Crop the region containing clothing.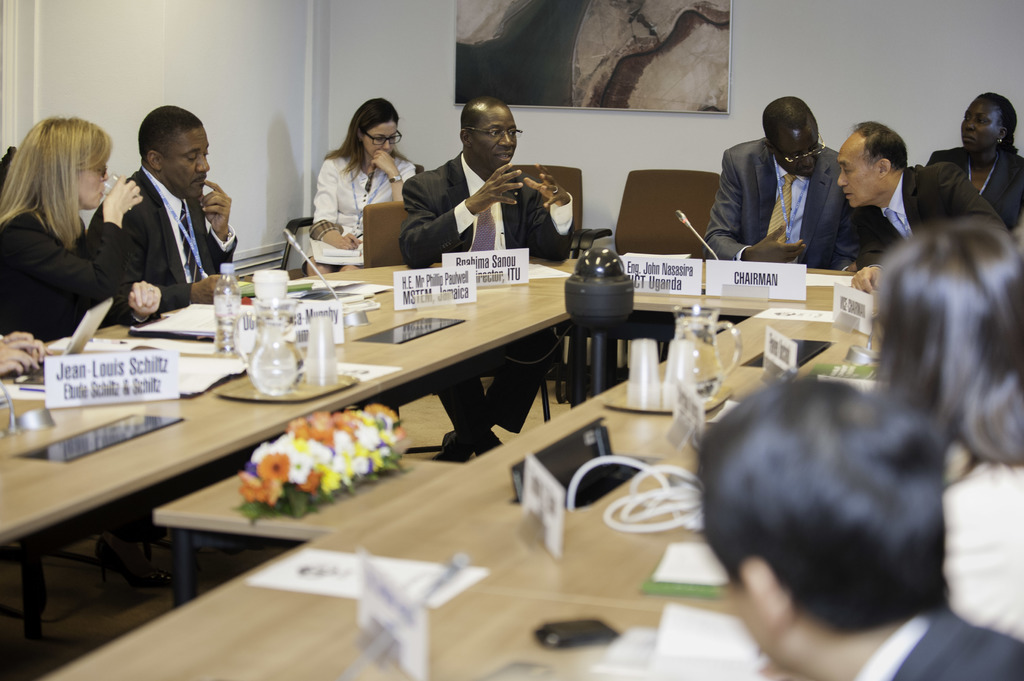
Crop region: locate(93, 167, 239, 303).
